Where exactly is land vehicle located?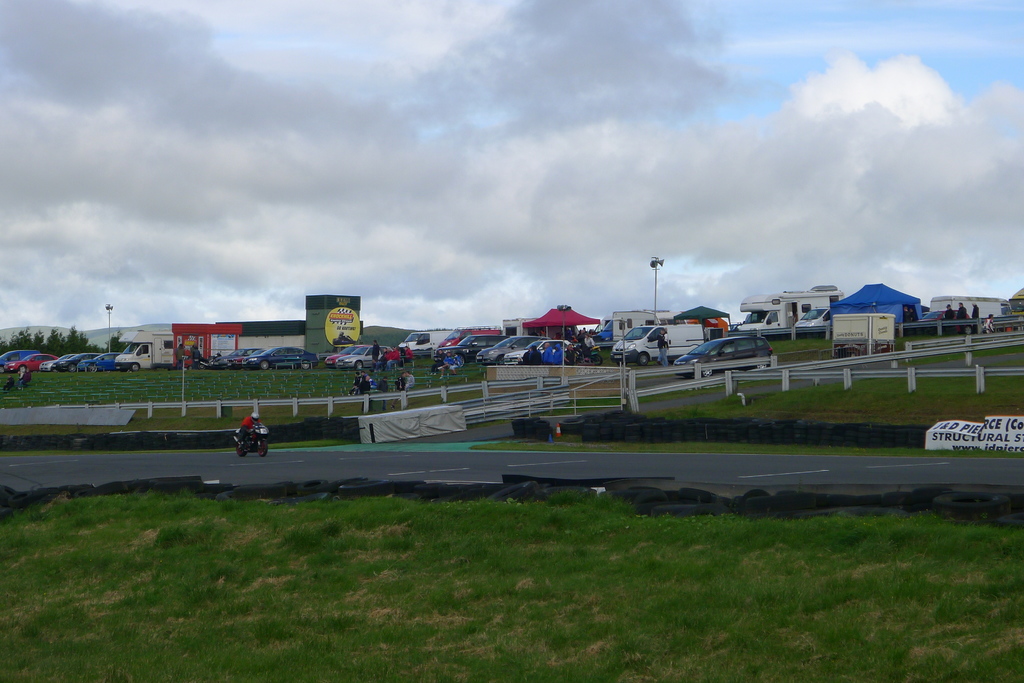
Its bounding box is left=12, top=355, right=54, bottom=369.
